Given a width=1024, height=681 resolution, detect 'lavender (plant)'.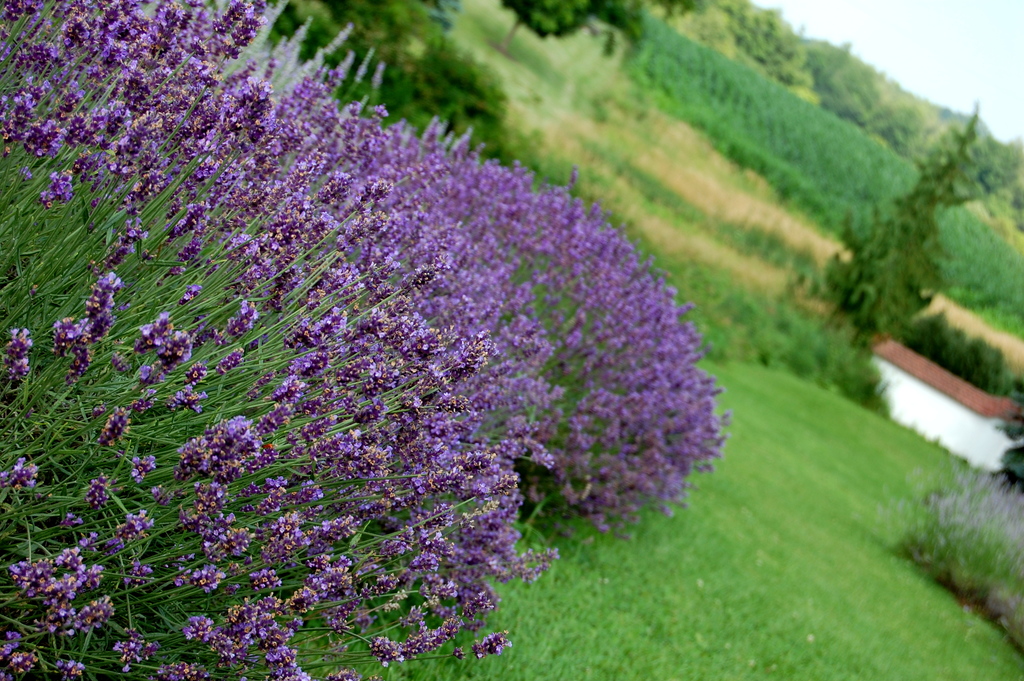
0,570,105,623.
